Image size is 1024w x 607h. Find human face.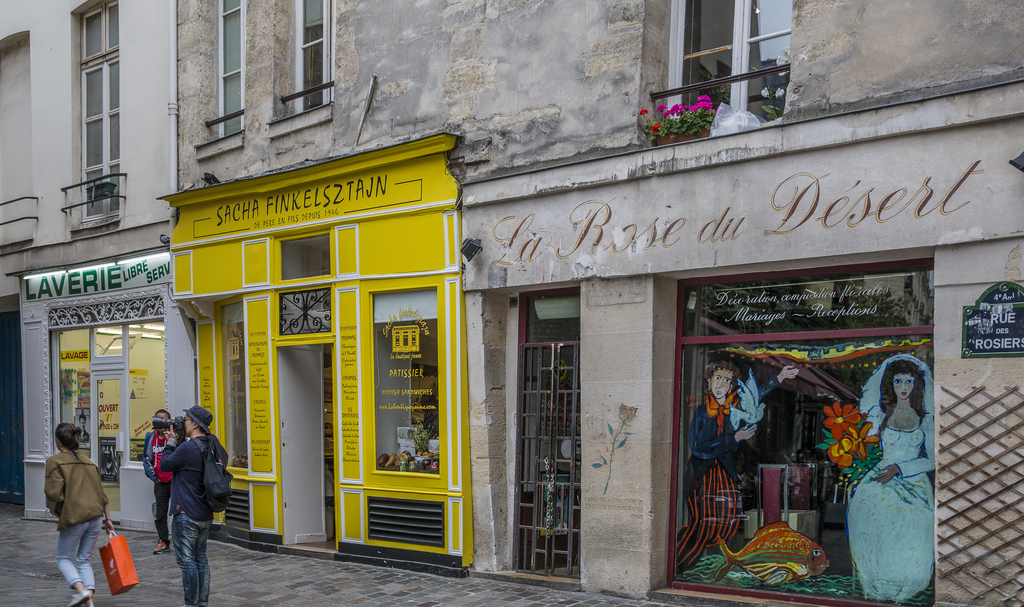
pyautogui.locateOnScreen(893, 375, 916, 398).
